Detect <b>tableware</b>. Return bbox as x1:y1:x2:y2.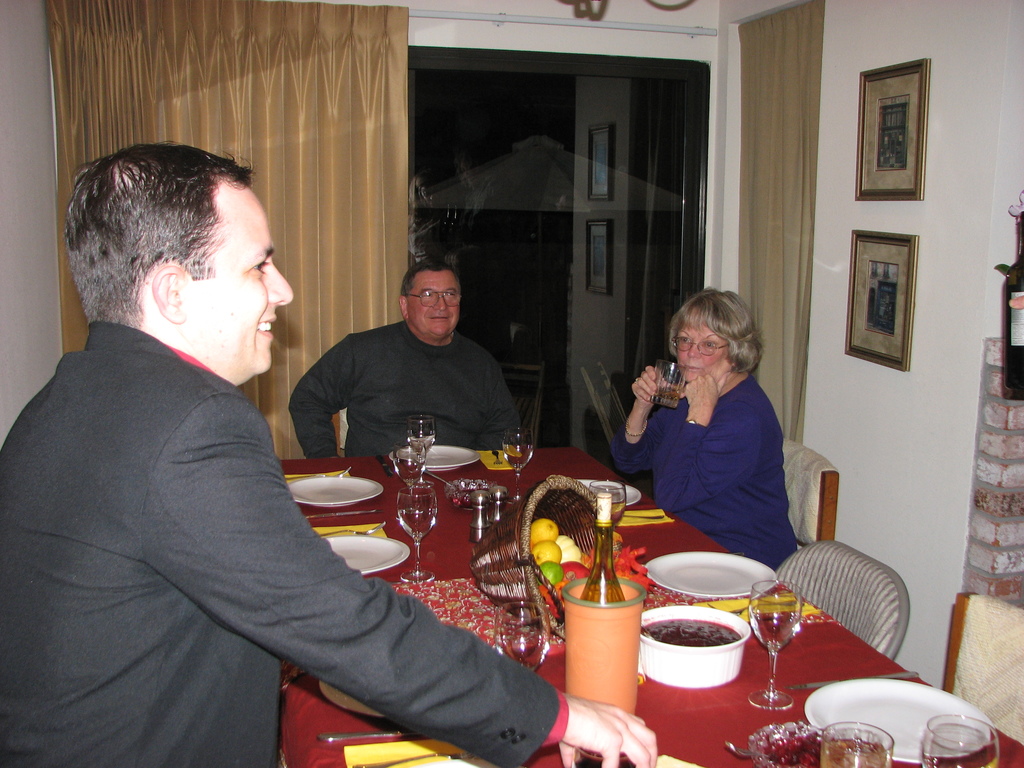
643:542:783:605.
